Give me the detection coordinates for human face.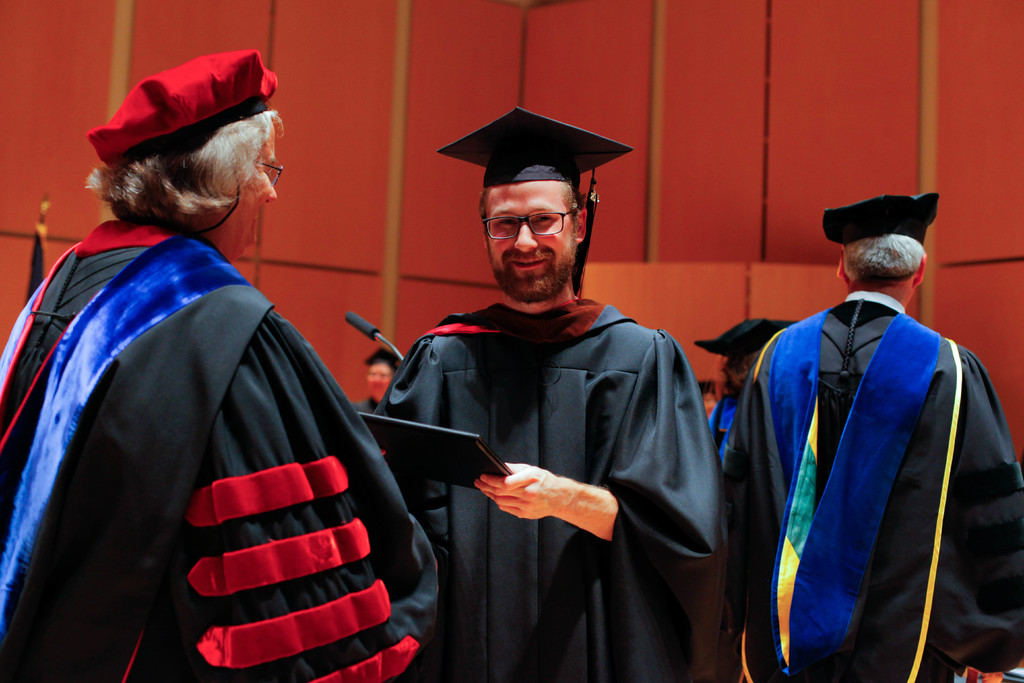
x1=484 y1=183 x2=581 y2=295.
